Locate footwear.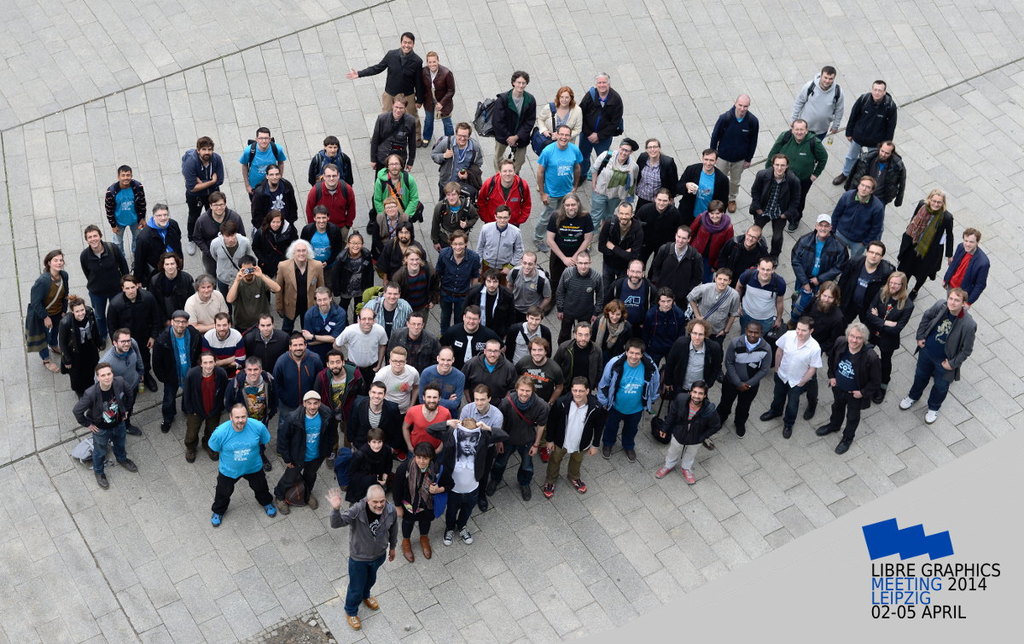
Bounding box: (728,201,734,213).
